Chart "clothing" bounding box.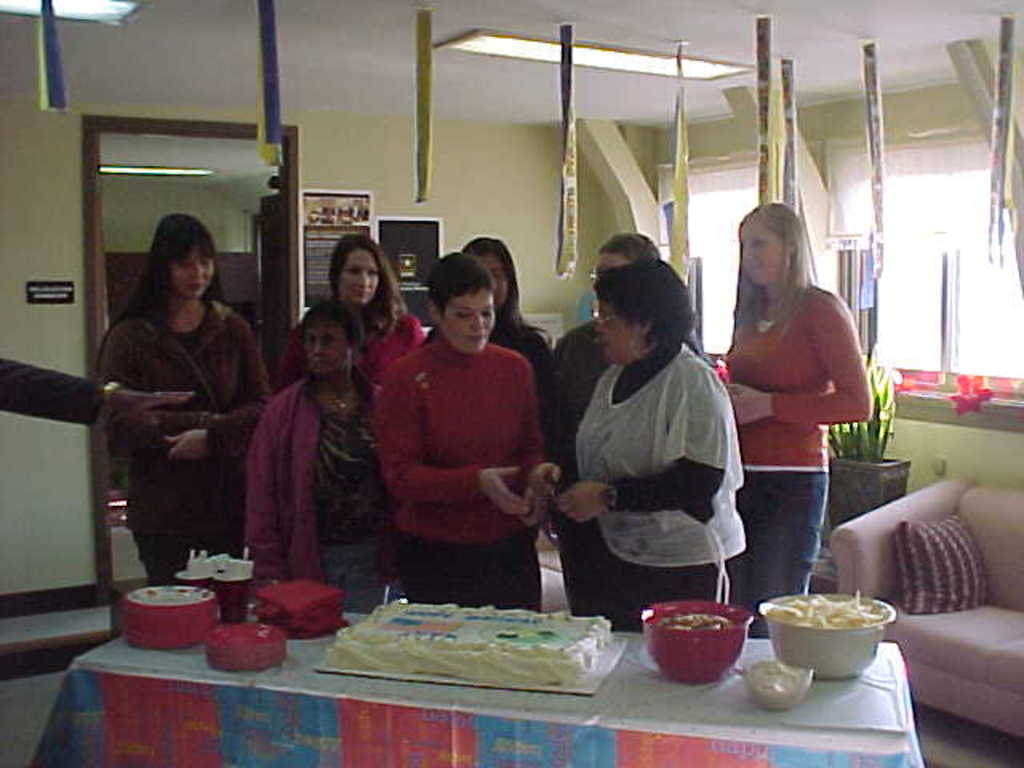
Charted: detection(544, 312, 709, 632).
